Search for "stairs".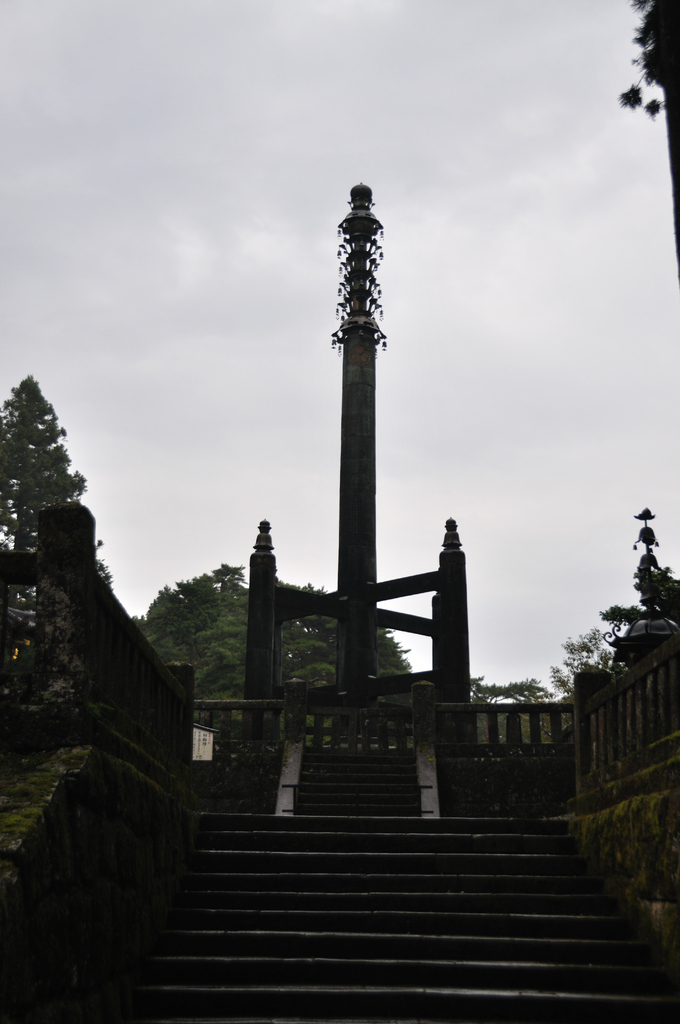
Found at [138, 755, 674, 1023].
